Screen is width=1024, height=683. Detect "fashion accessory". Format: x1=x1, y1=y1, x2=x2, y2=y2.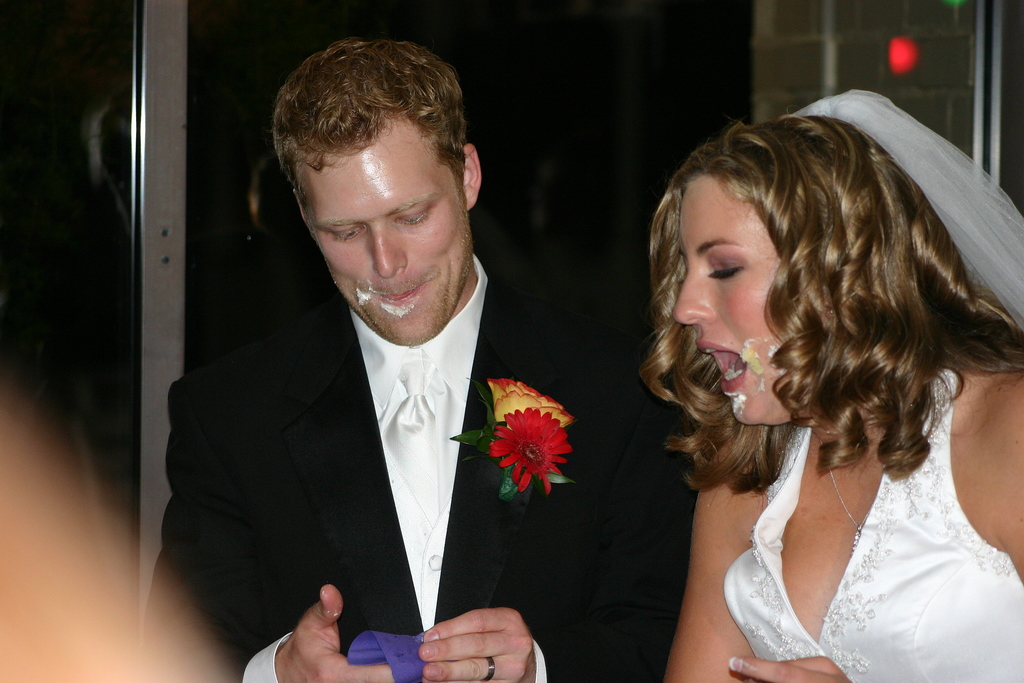
x1=480, y1=654, x2=495, y2=682.
